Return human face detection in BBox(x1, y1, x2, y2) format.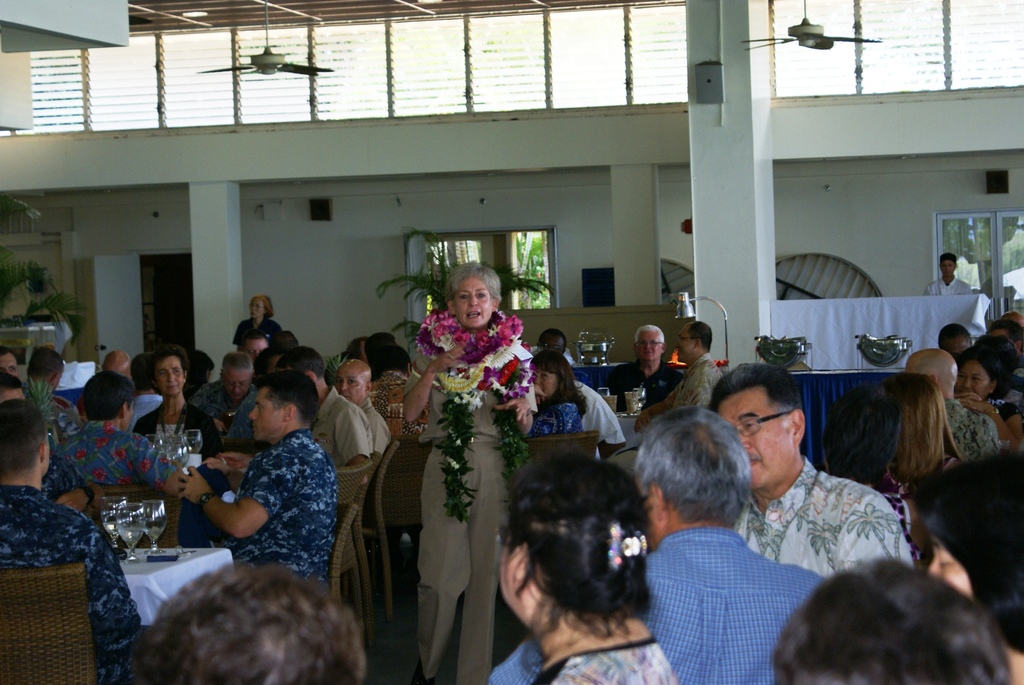
BBox(541, 338, 566, 356).
